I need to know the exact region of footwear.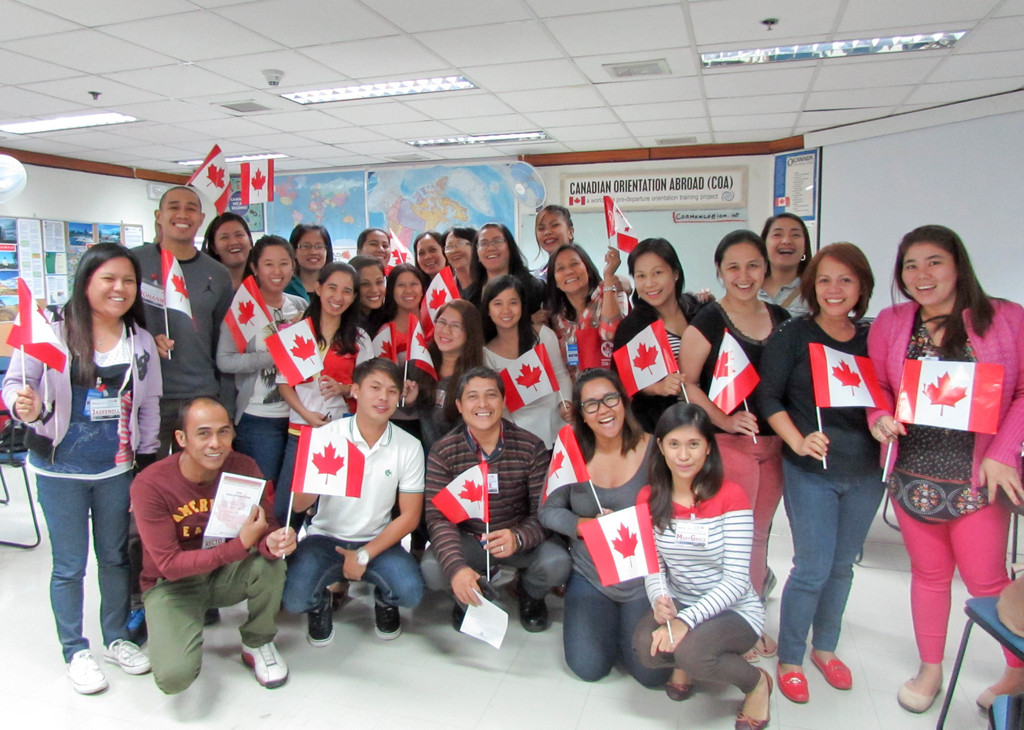
Region: {"x1": 448, "y1": 606, "x2": 467, "y2": 633}.
